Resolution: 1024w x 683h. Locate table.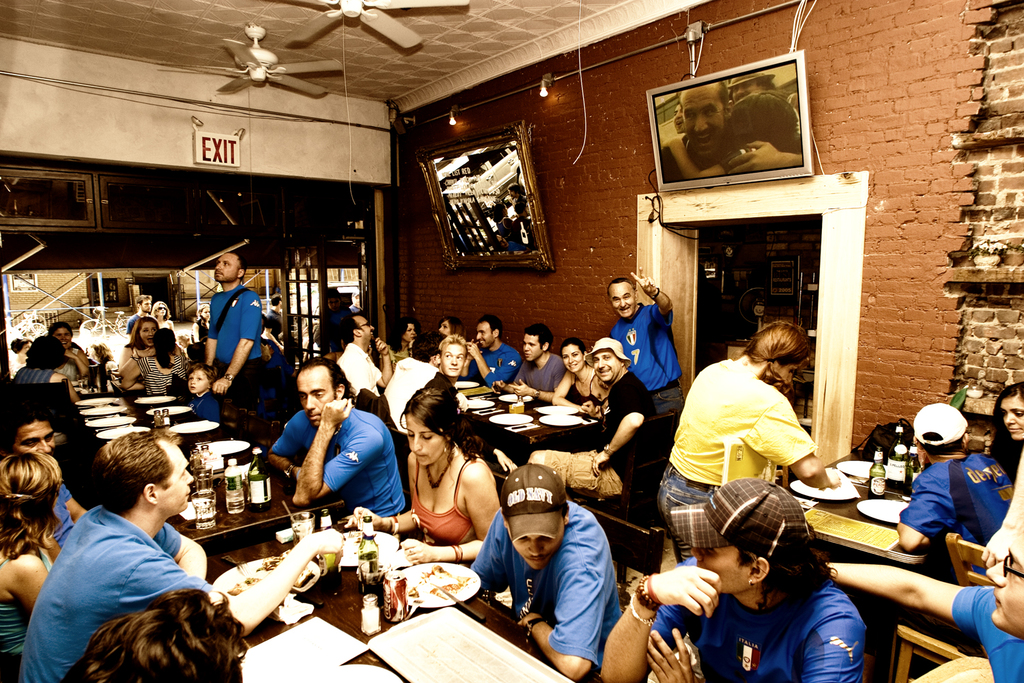
bbox=[459, 382, 599, 459].
